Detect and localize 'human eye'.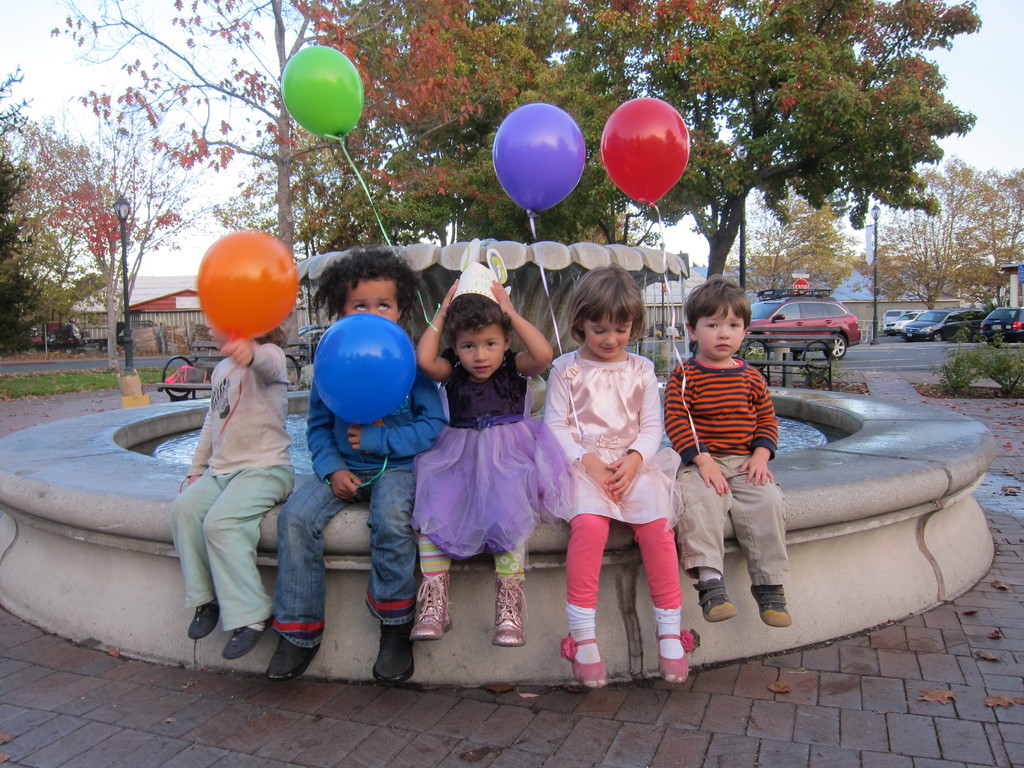
Localized at (728, 321, 742, 330).
